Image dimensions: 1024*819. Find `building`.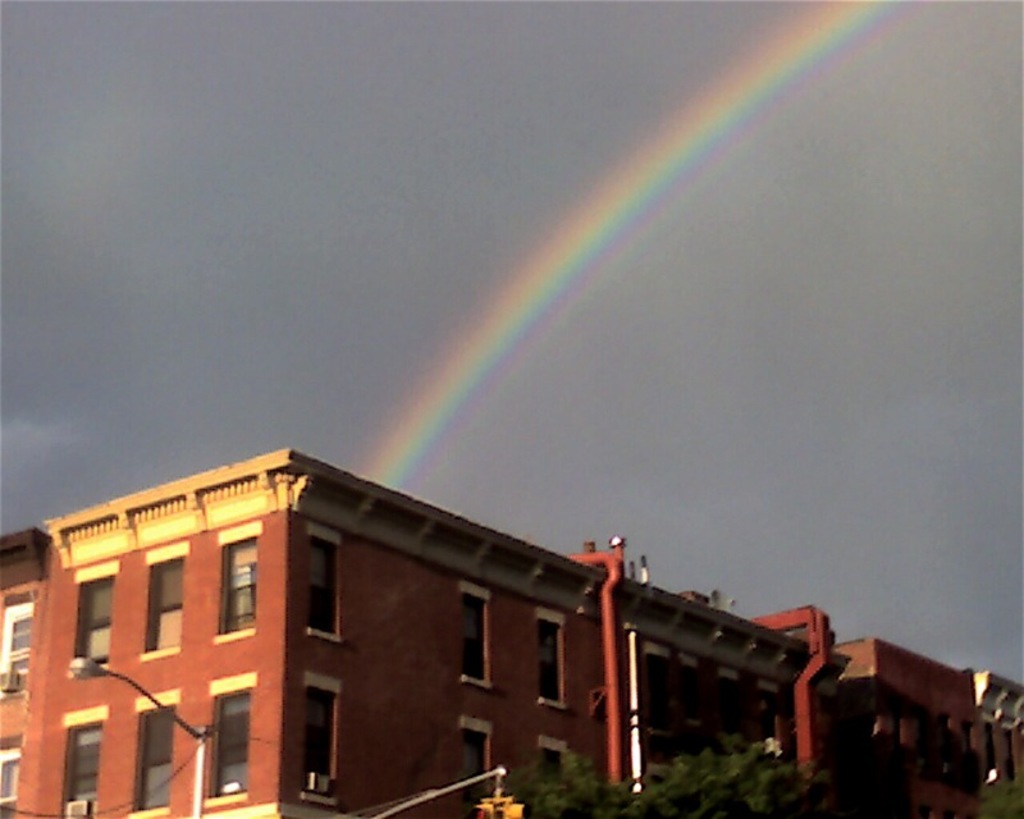
{"x1": 0, "y1": 433, "x2": 1023, "y2": 818}.
